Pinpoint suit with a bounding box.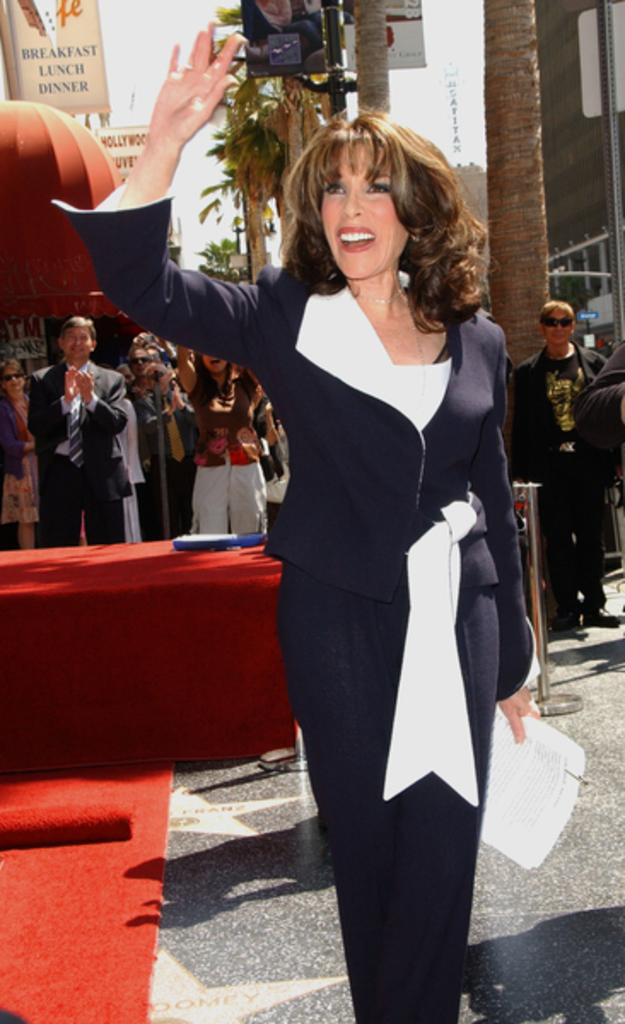
[left=53, top=179, right=538, bottom=701].
